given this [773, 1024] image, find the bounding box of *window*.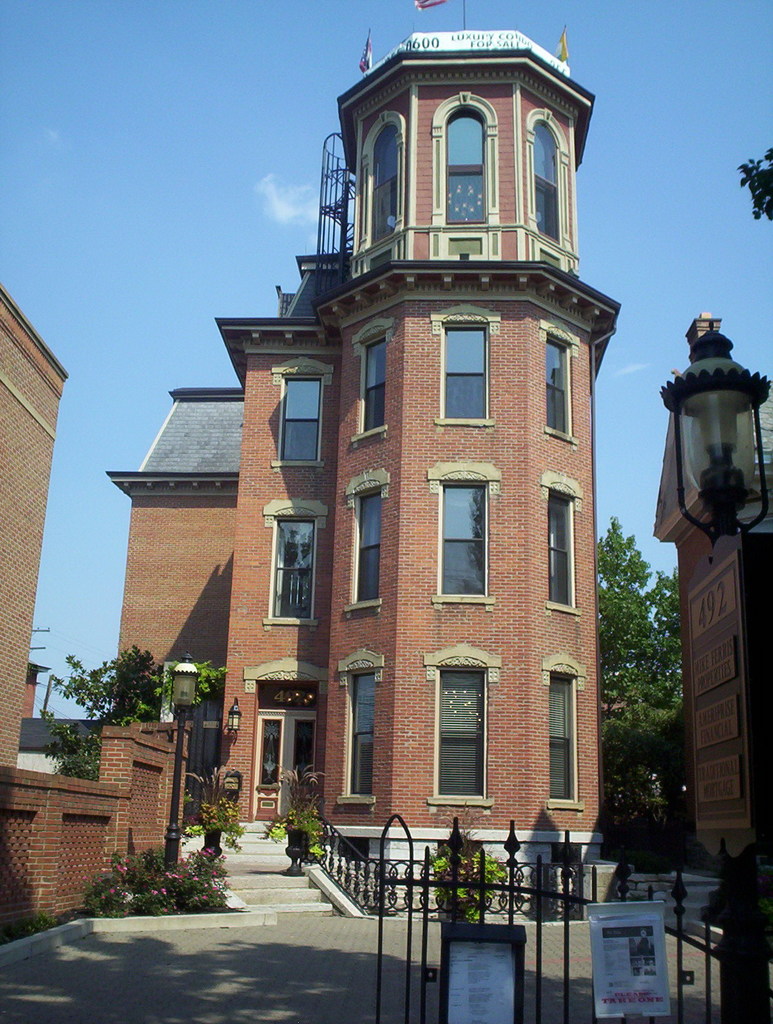
546, 333, 576, 436.
